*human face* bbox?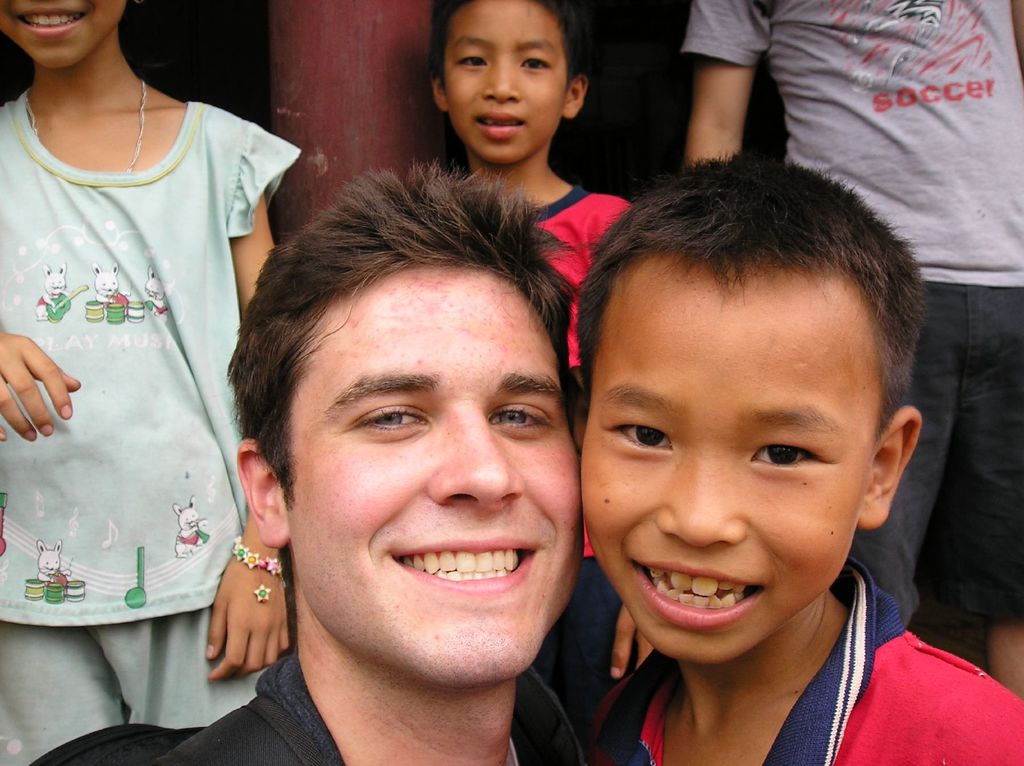
575 264 881 660
